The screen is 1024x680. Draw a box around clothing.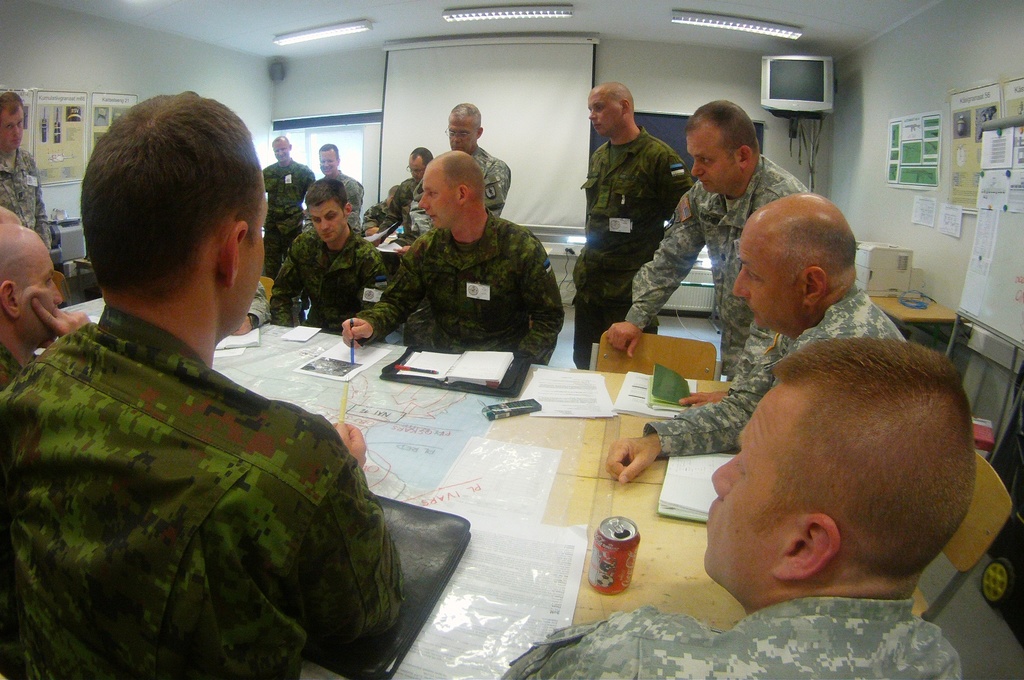
bbox=[259, 163, 315, 268].
